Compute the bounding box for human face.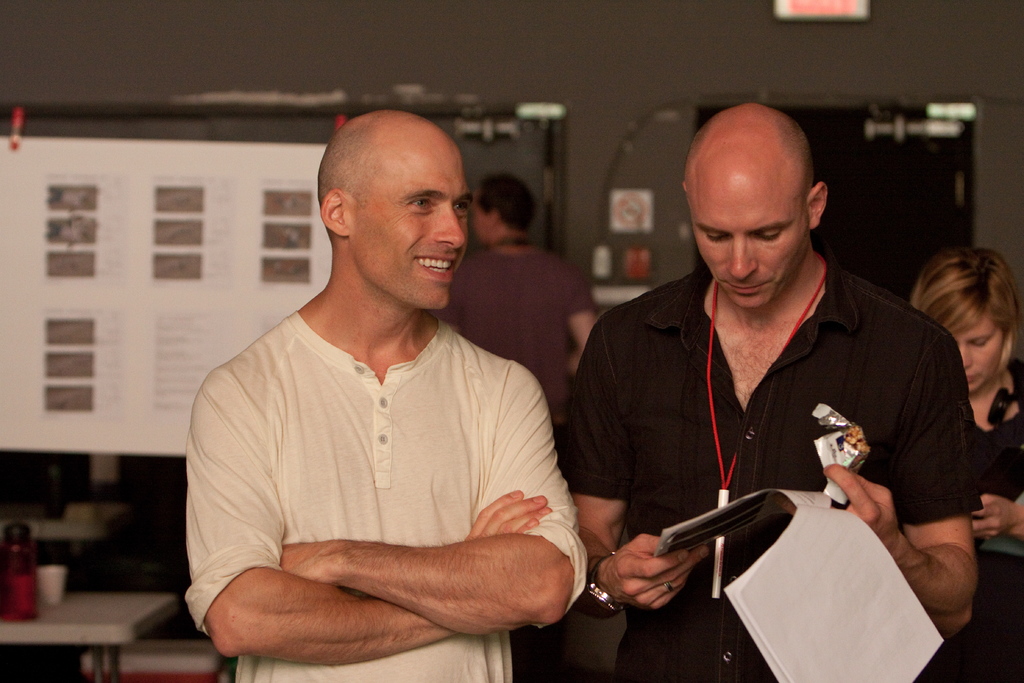
948 313 1011 393.
